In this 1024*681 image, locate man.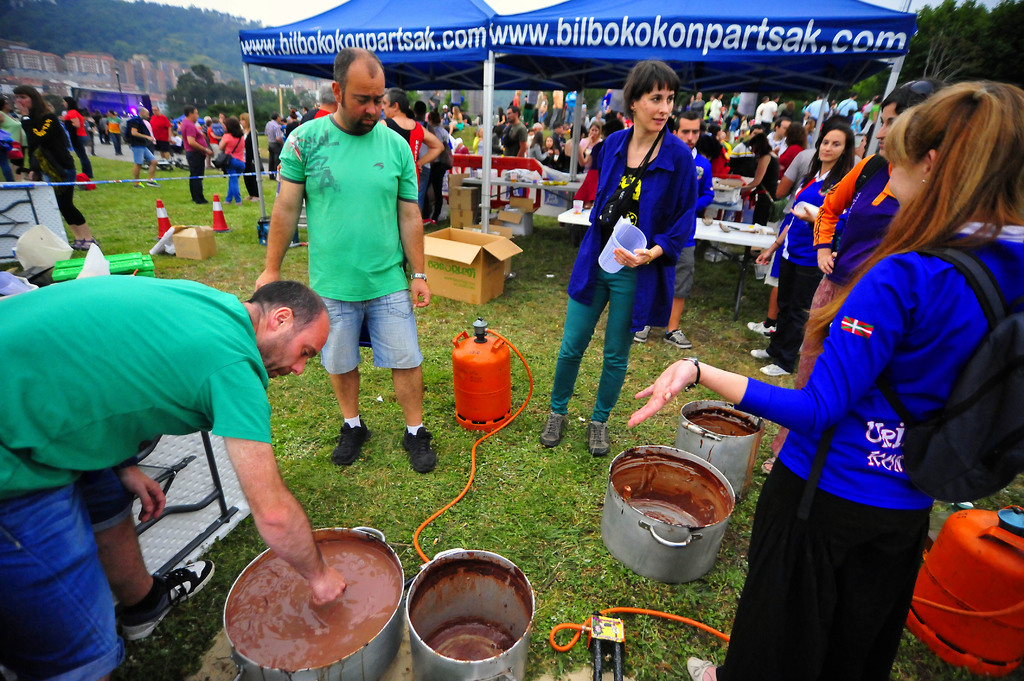
Bounding box: (127, 106, 157, 188).
